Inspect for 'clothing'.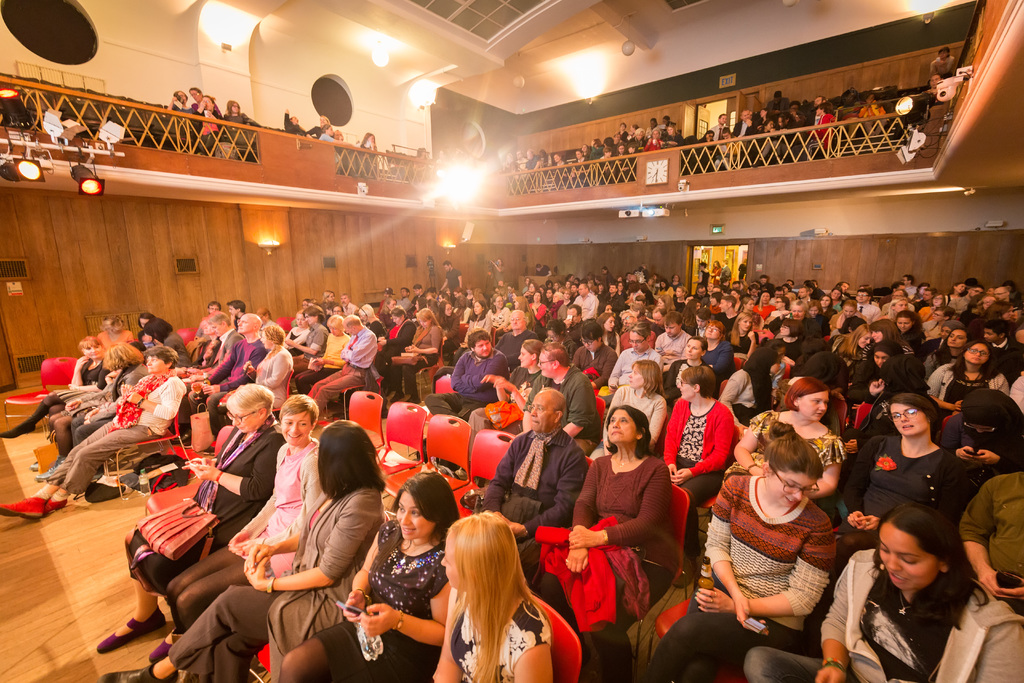
Inspection: <bbox>828, 302, 838, 308</bbox>.
